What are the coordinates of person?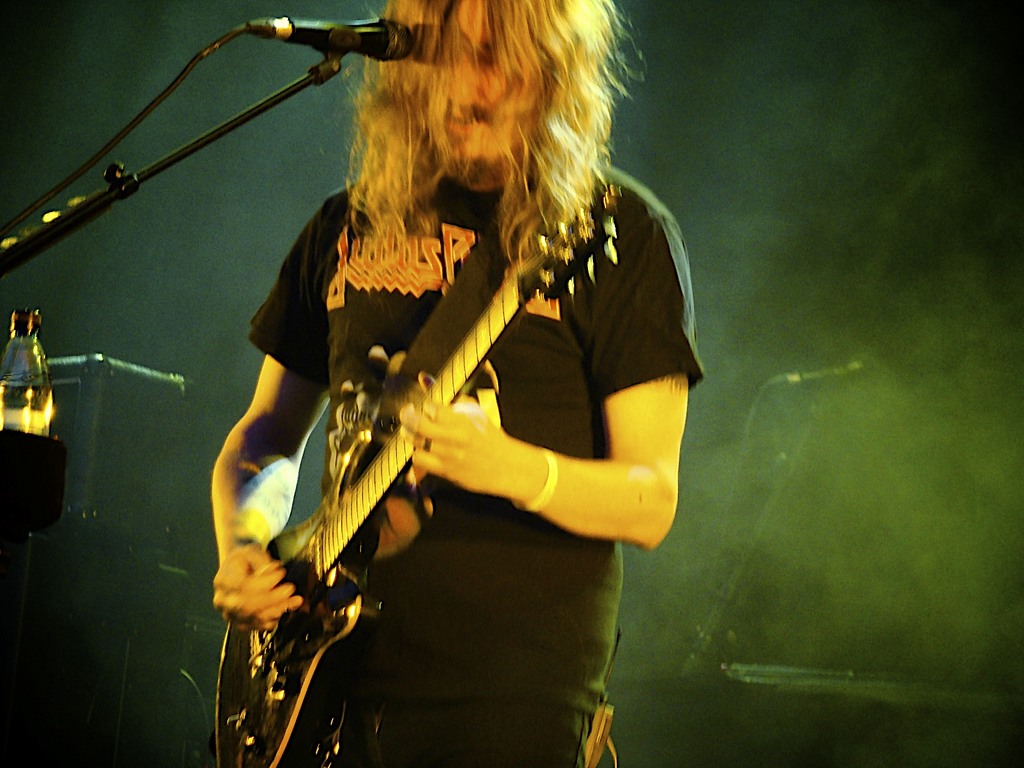
[160,16,698,767].
